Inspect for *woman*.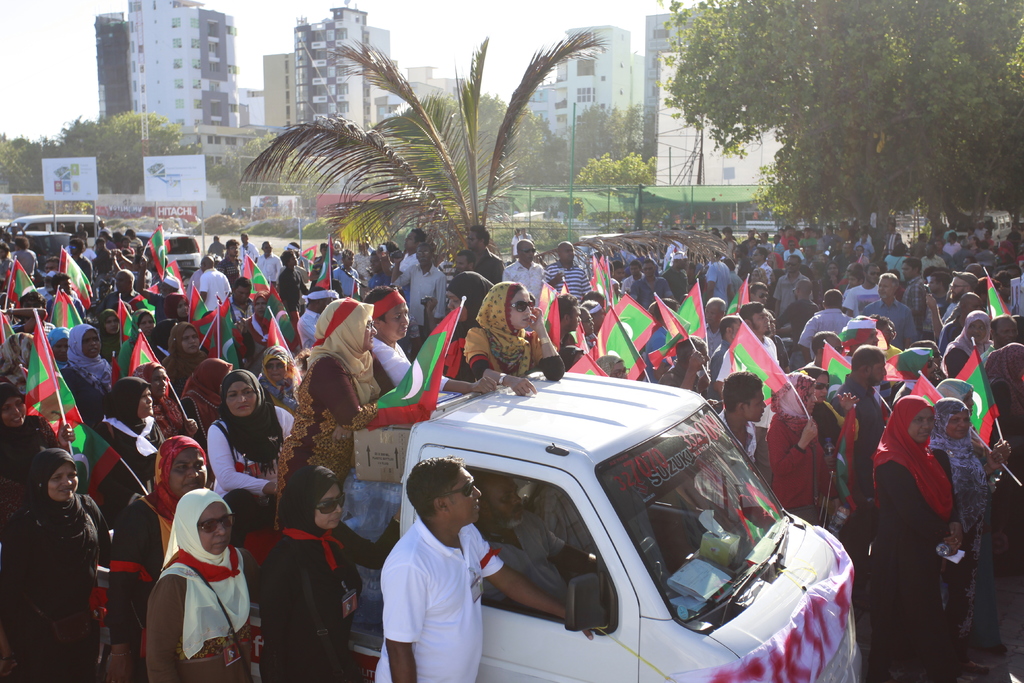
Inspection: pyautogui.locateOnScreen(872, 395, 972, 682).
